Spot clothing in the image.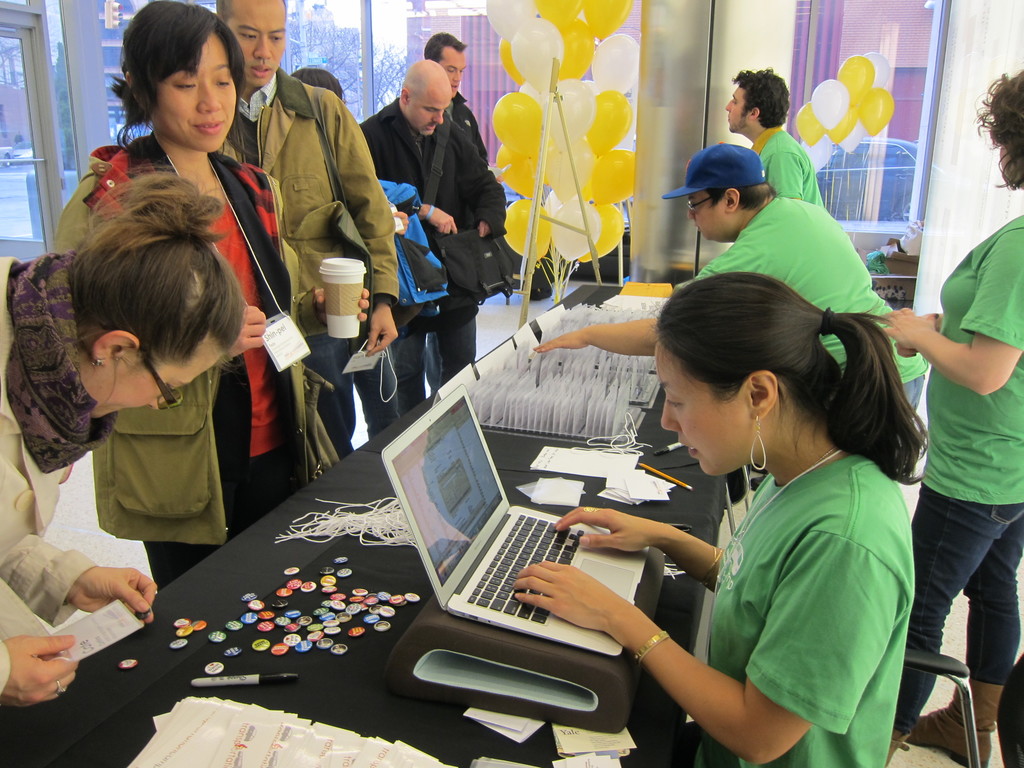
clothing found at <region>53, 125, 327, 589</region>.
